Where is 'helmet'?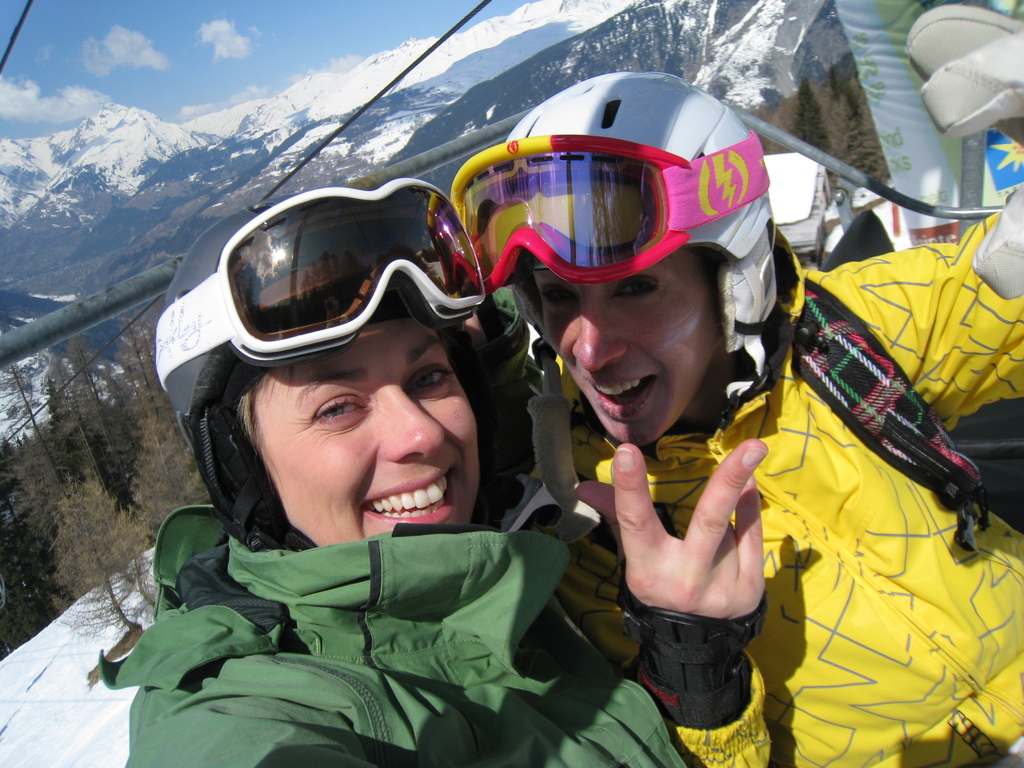
x1=166 y1=179 x2=561 y2=560.
